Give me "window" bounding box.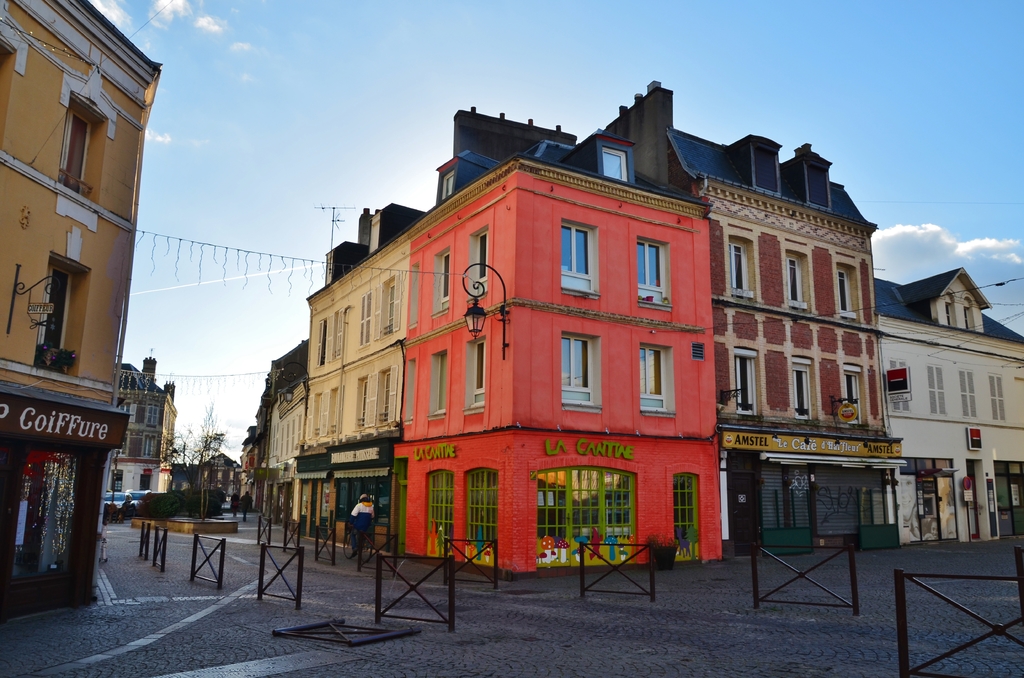
rect(982, 374, 1010, 419).
